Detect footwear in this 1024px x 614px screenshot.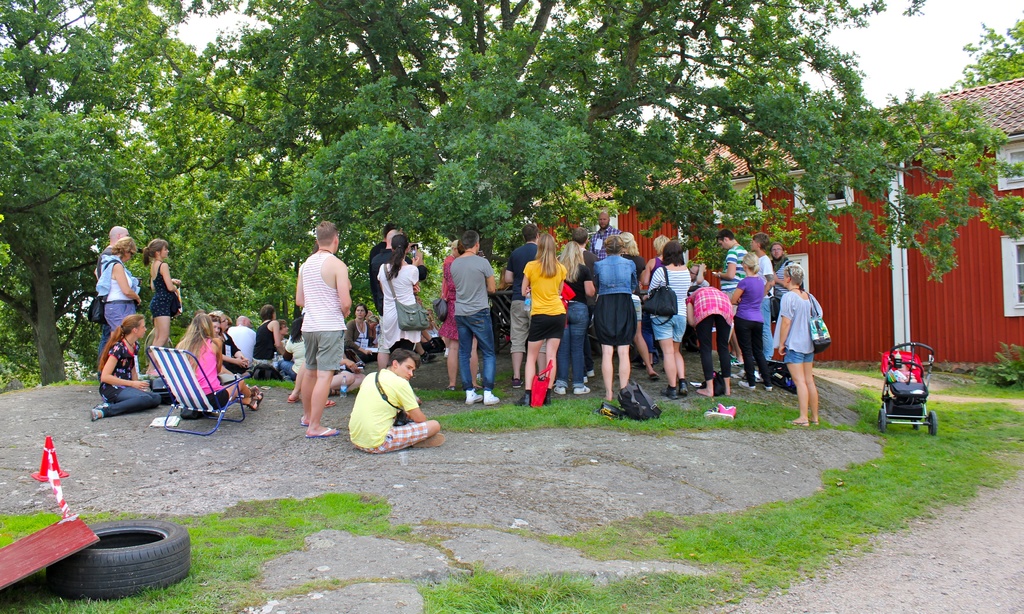
Detection: <region>307, 426, 339, 437</region>.
